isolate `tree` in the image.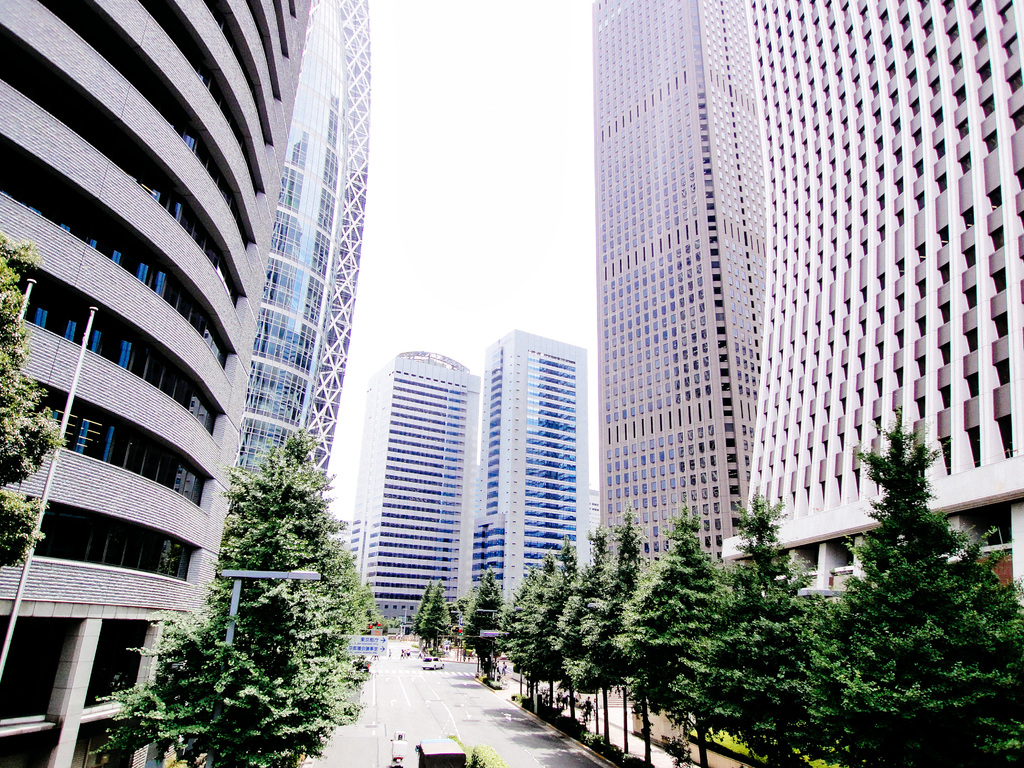
Isolated region: (x1=0, y1=230, x2=73, y2=568).
